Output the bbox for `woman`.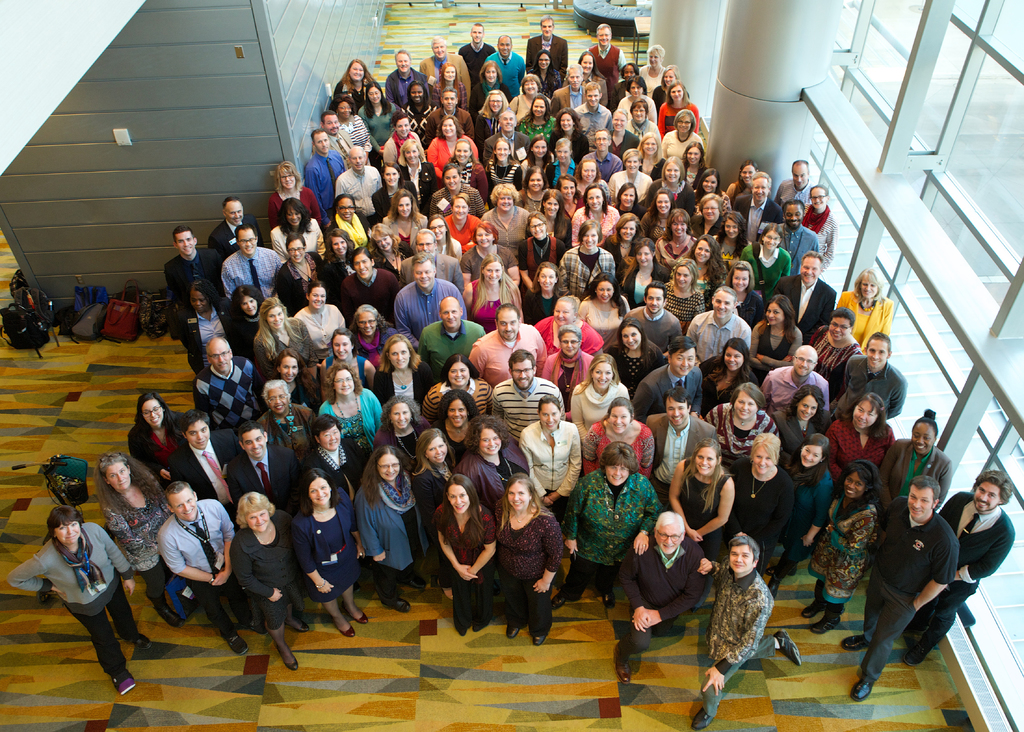
514, 73, 547, 119.
